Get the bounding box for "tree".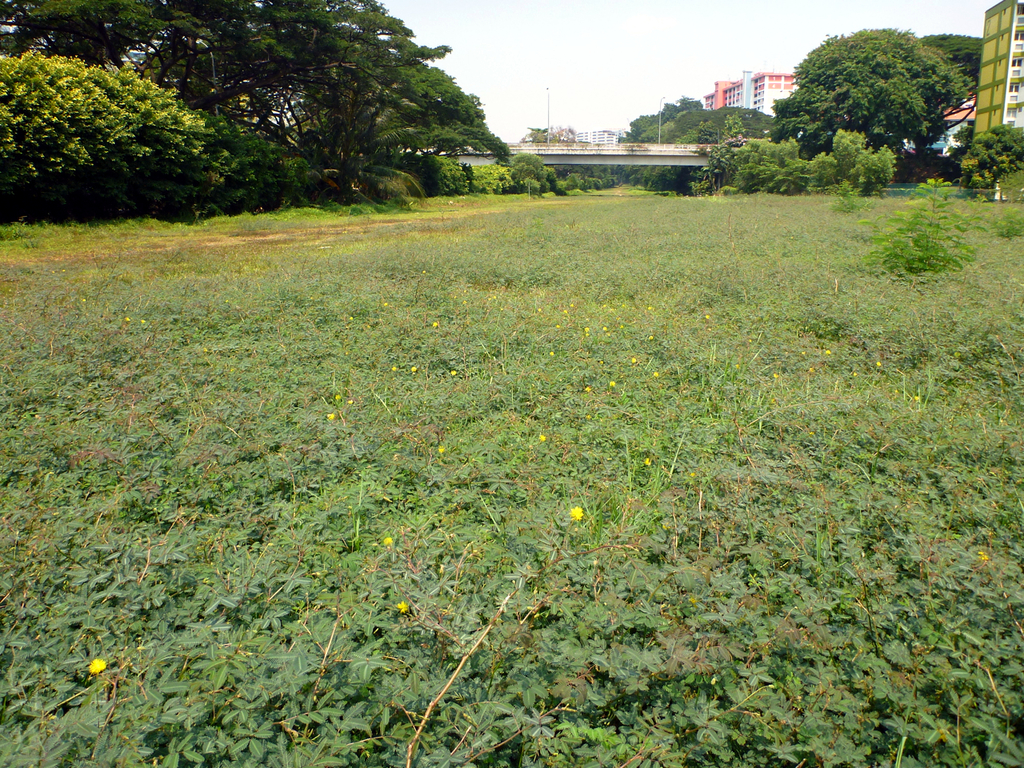
(509,151,542,182).
